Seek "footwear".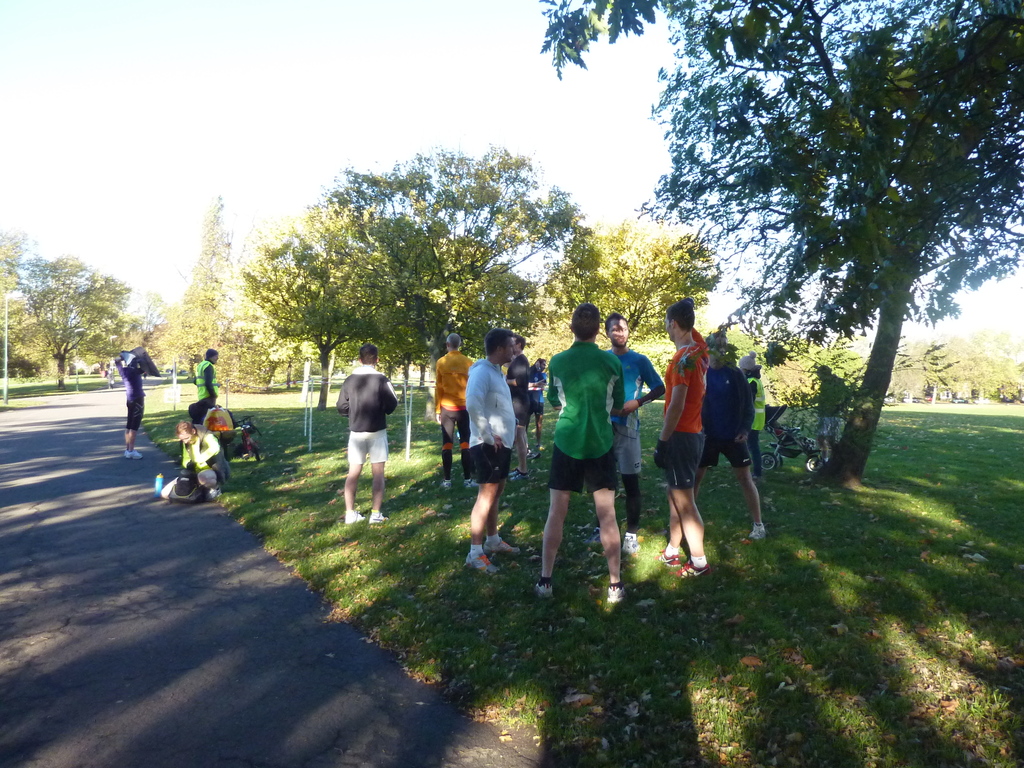
x1=509, y1=465, x2=529, y2=482.
